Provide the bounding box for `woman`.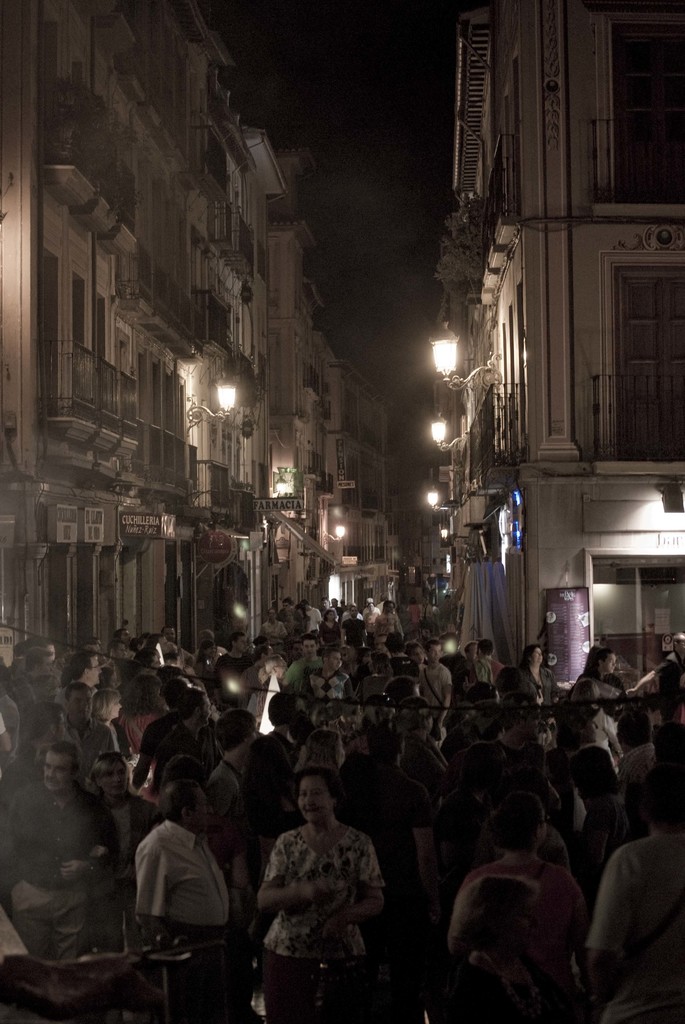
<region>283, 608, 304, 664</region>.
